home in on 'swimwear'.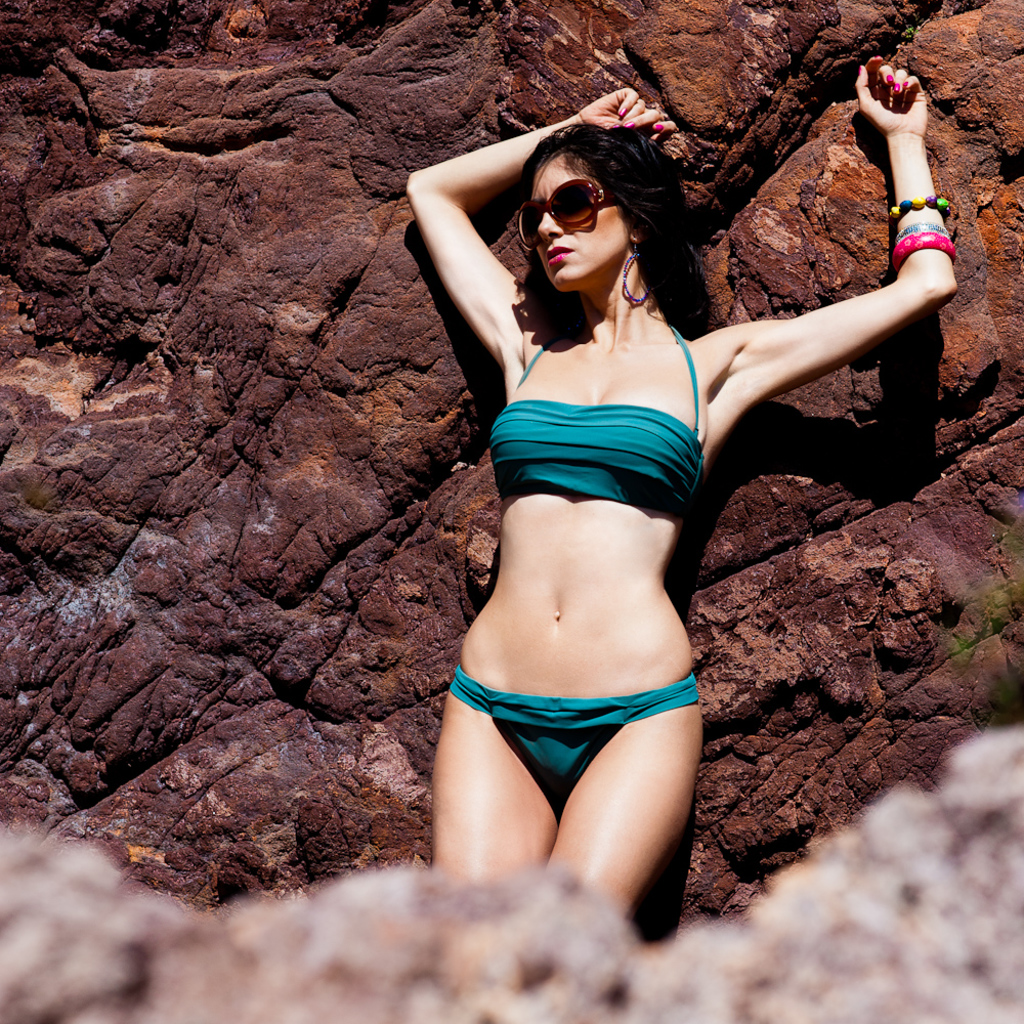
Homed in at {"x1": 451, "y1": 670, "x2": 705, "y2": 824}.
